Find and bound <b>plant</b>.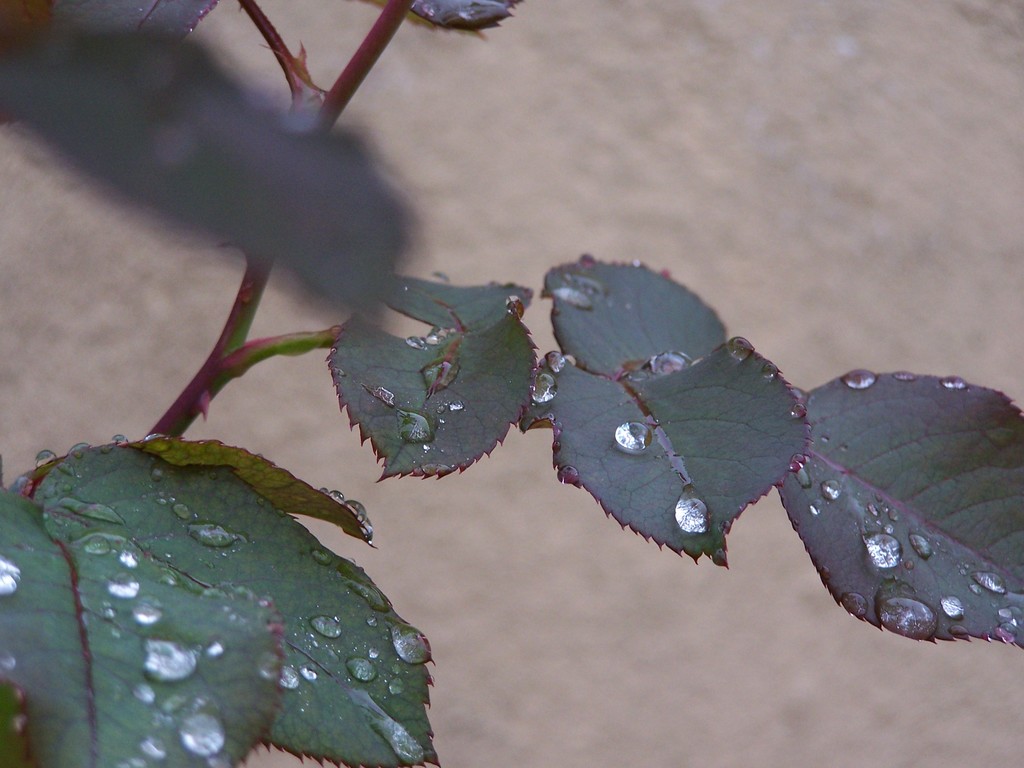
Bound: rect(0, 0, 1023, 767).
